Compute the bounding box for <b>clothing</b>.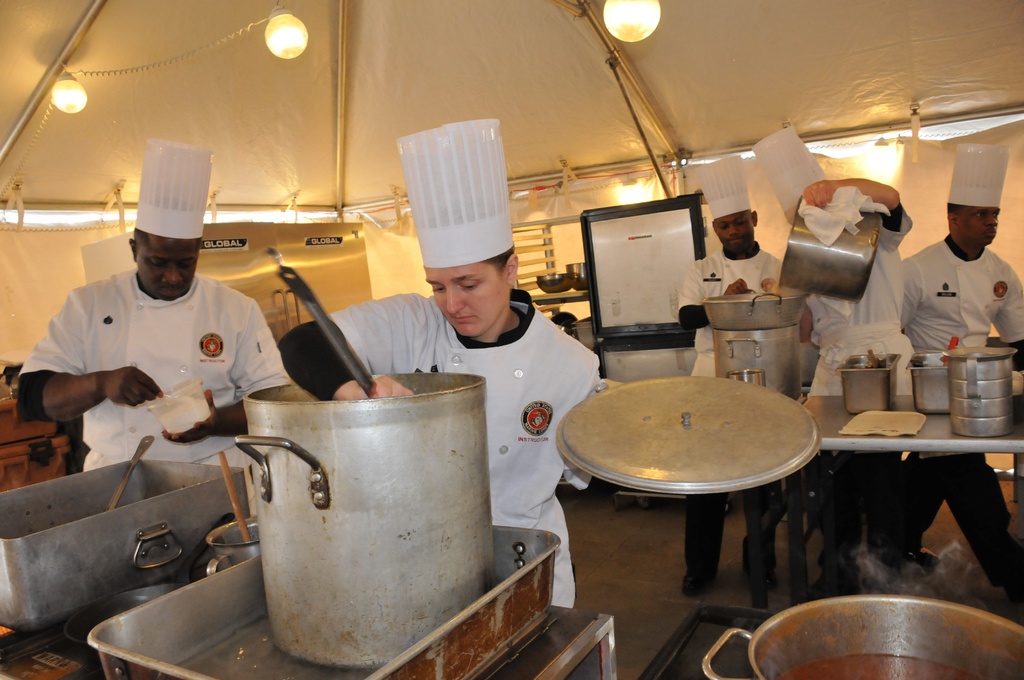
[284,289,614,608].
